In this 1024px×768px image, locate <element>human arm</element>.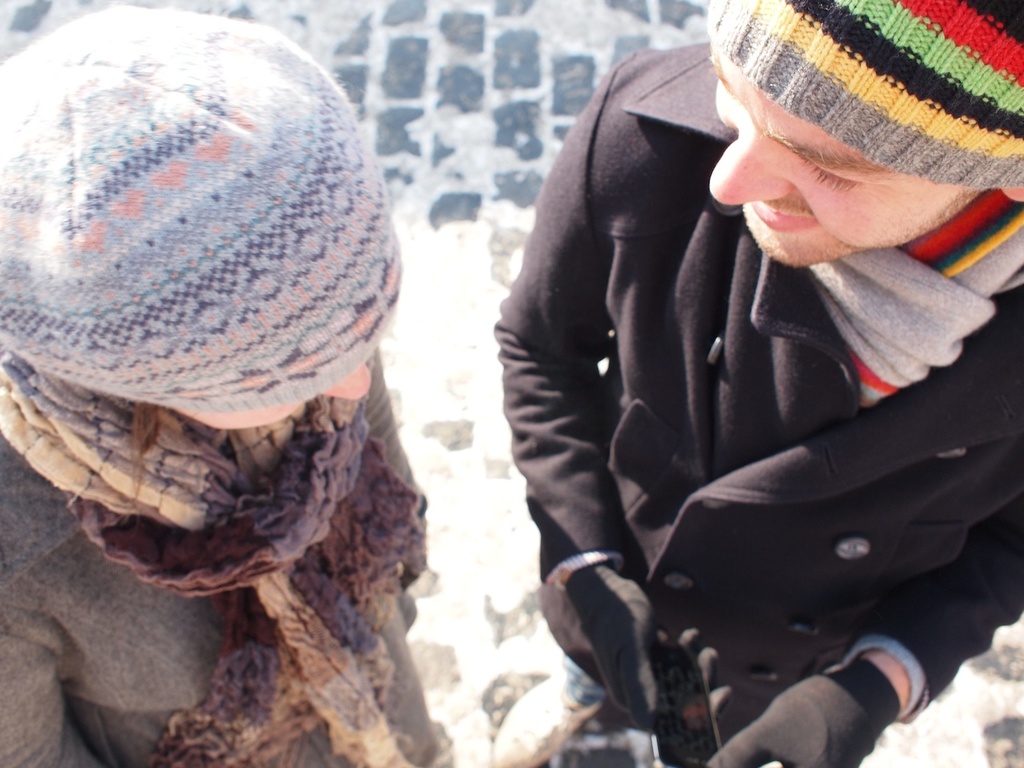
Bounding box: [x1=490, y1=142, x2=667, y2=725].
